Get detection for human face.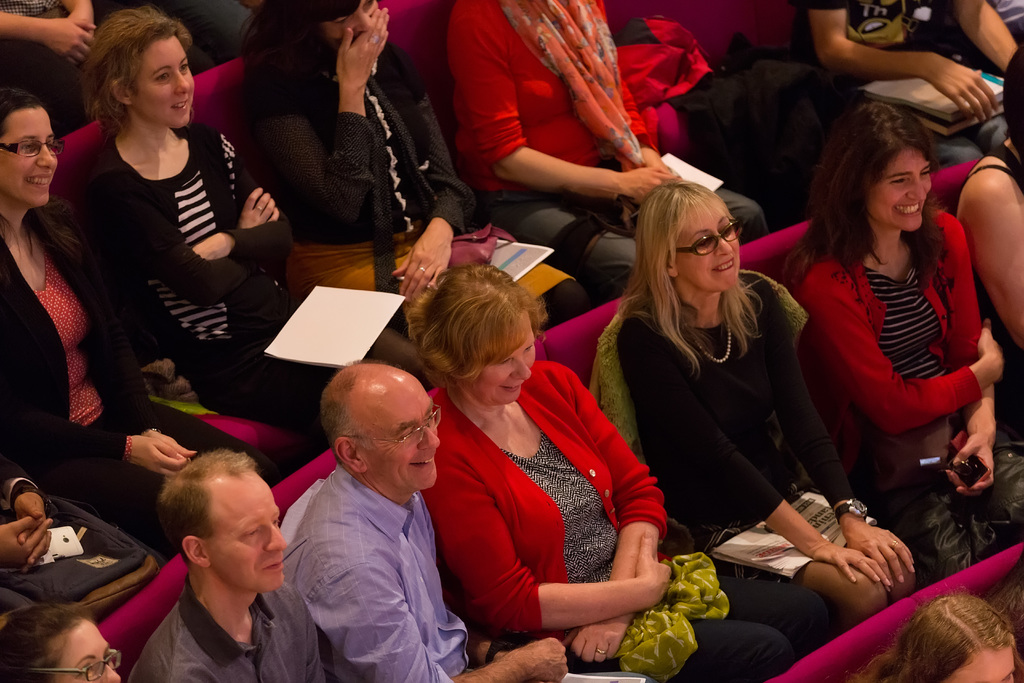
Detection: (0,112,55,204).
